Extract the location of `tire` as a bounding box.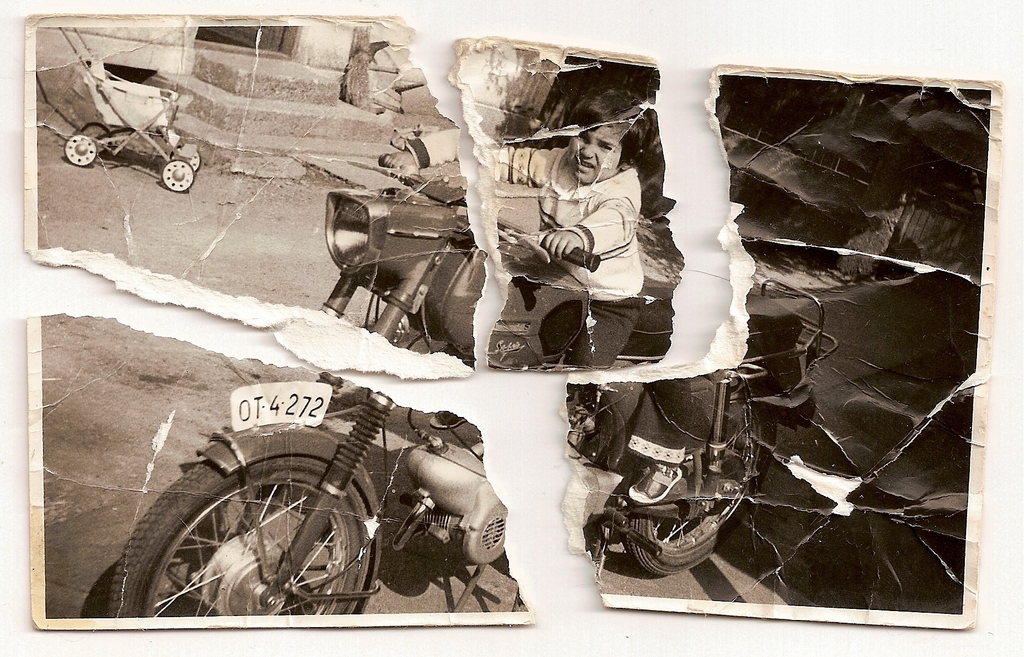
crop(617, 393, 762, 581).
